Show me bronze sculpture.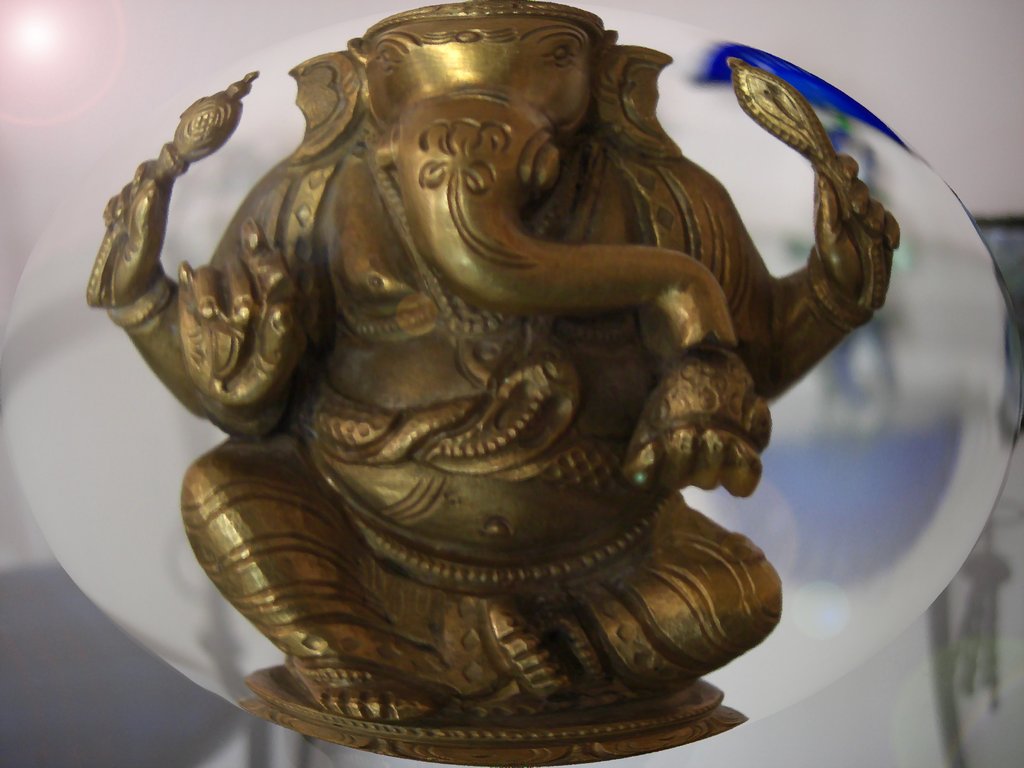
bronze sculpture is here: bbox(70, 0, 900, 767).
